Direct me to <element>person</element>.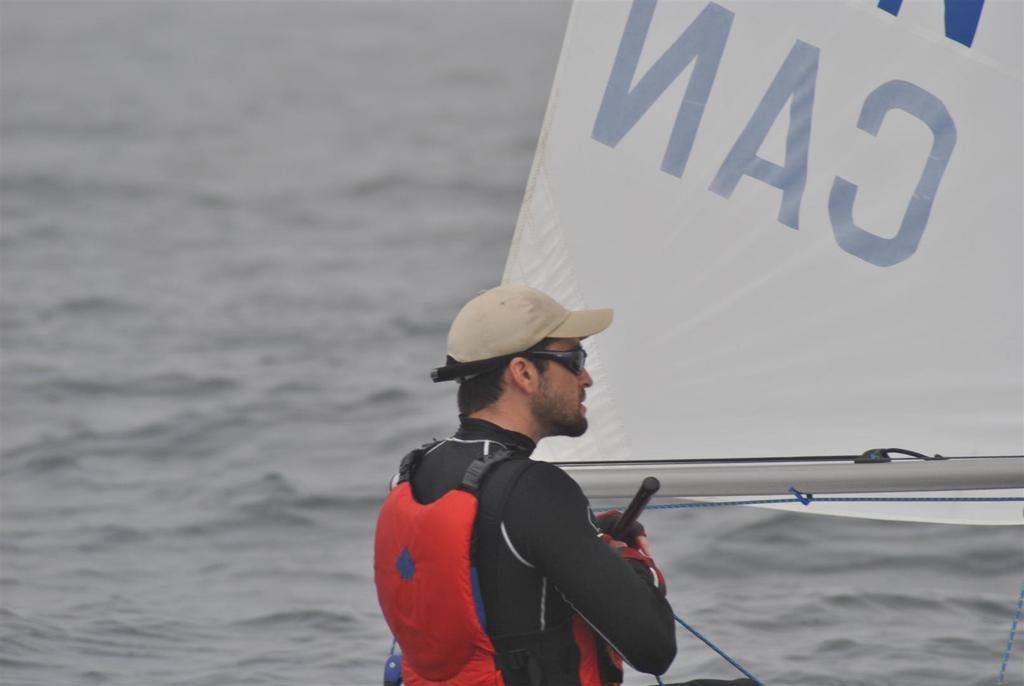
Direction: [404, 272, 678, 685].
